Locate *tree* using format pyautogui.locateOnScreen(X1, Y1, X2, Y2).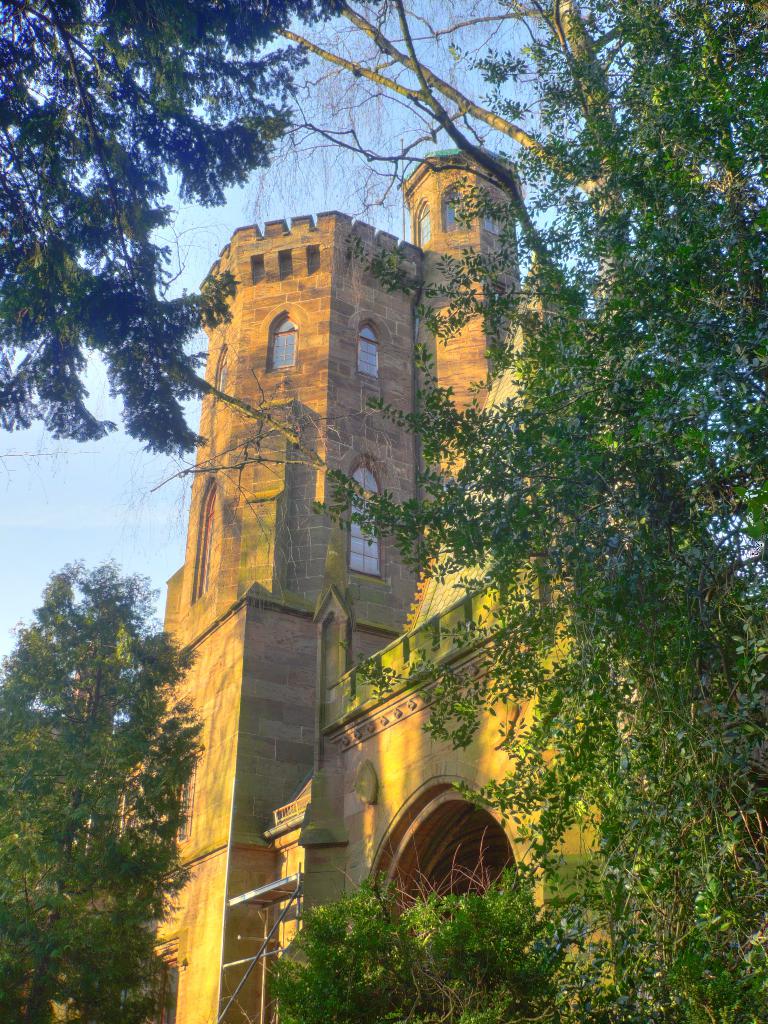
pyautogui.locateOnScreen(0, 557, 206, 1023).
